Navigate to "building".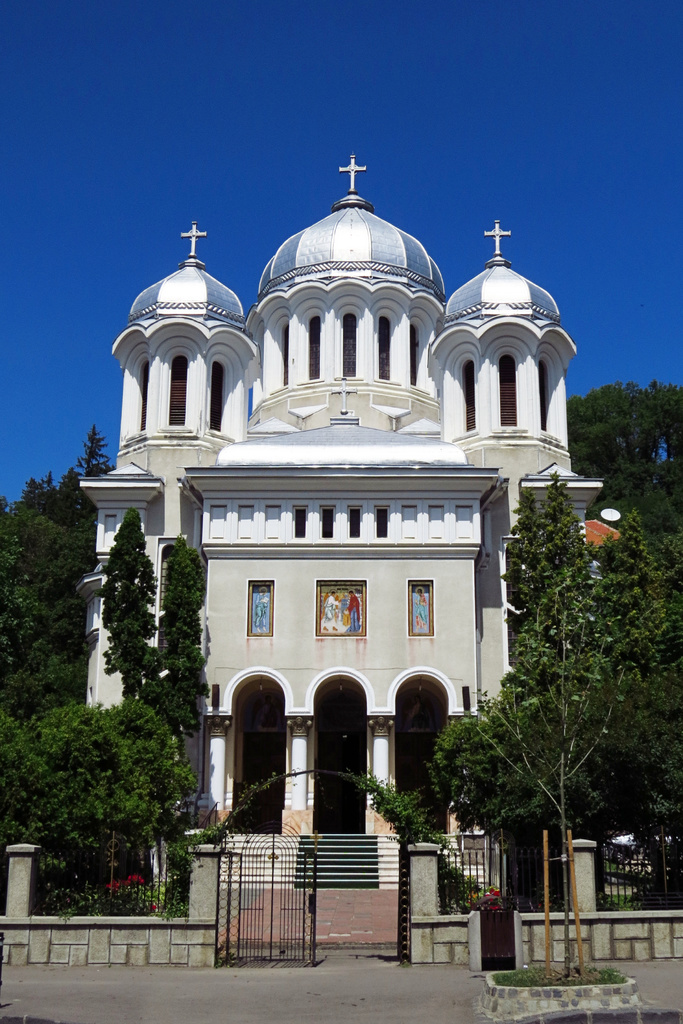
Navigation target: bbox(85, 199, 600, 886).
